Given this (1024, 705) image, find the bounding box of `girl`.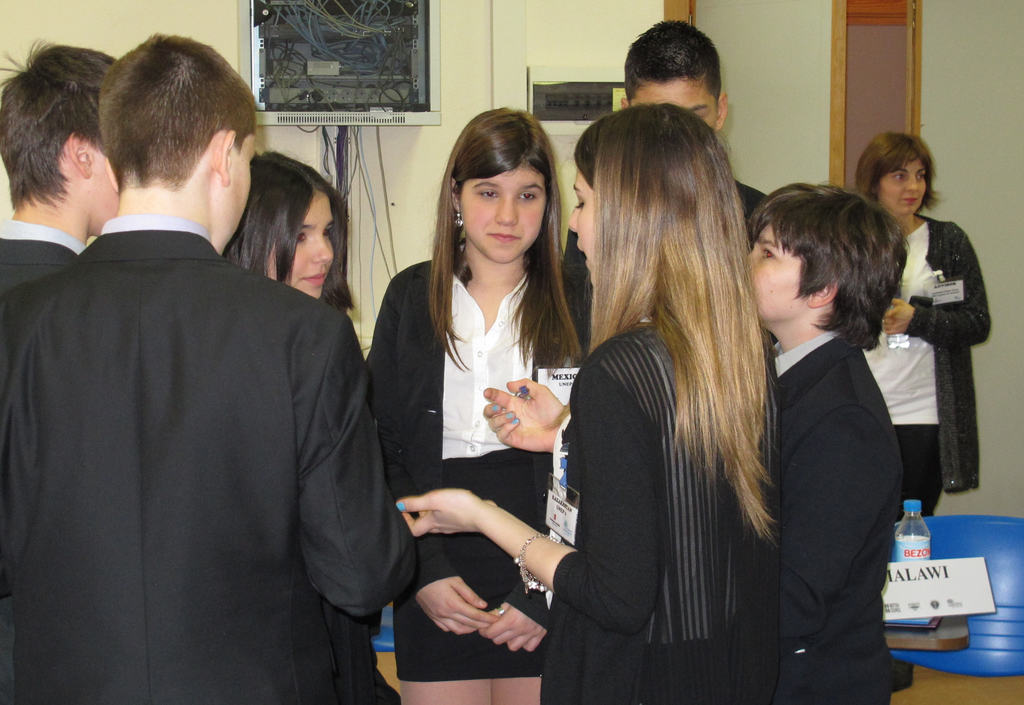
BBox(855, 136, 993, 514).
